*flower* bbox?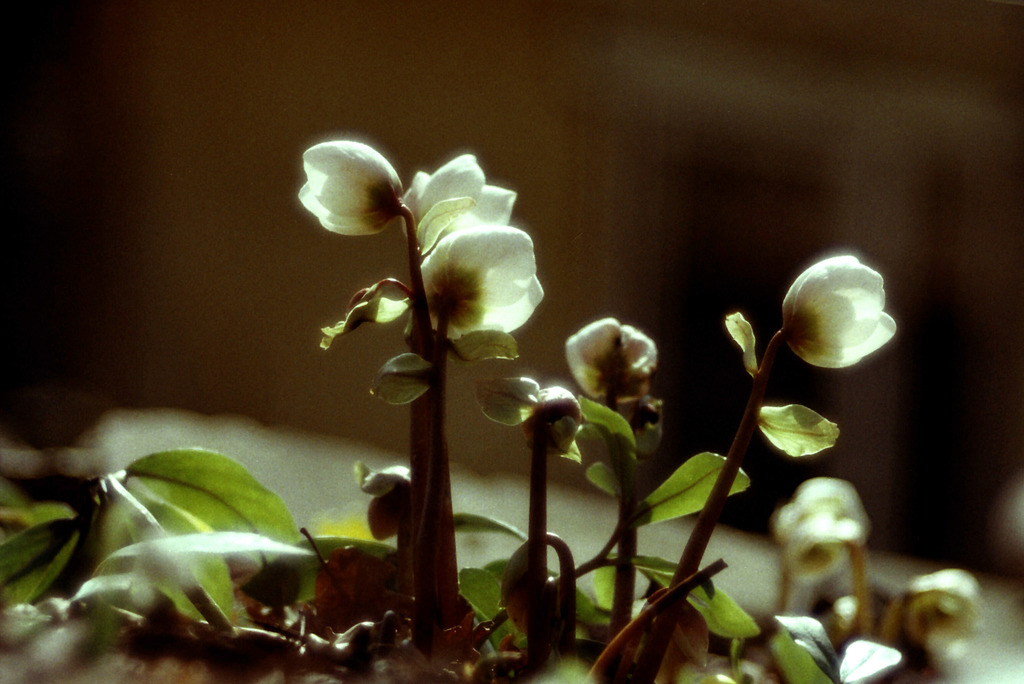
404:152:520:254
